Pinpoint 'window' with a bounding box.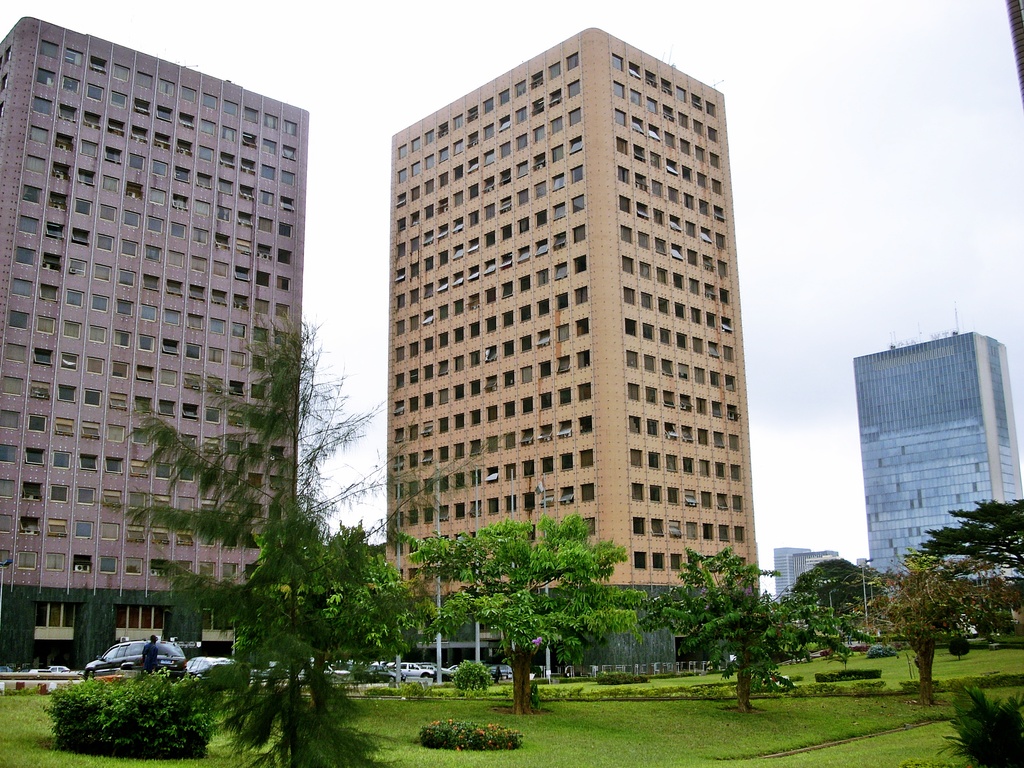
box(87, 84, 100, 100).
